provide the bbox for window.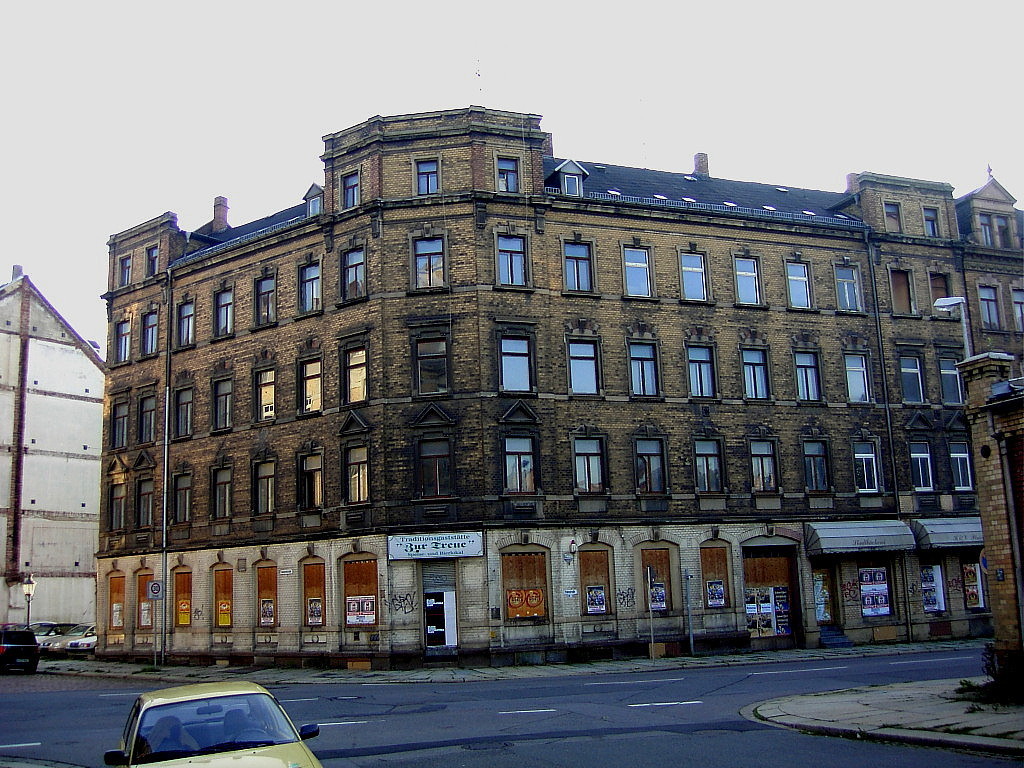
<region>405, 323, 471, 406</region>.
